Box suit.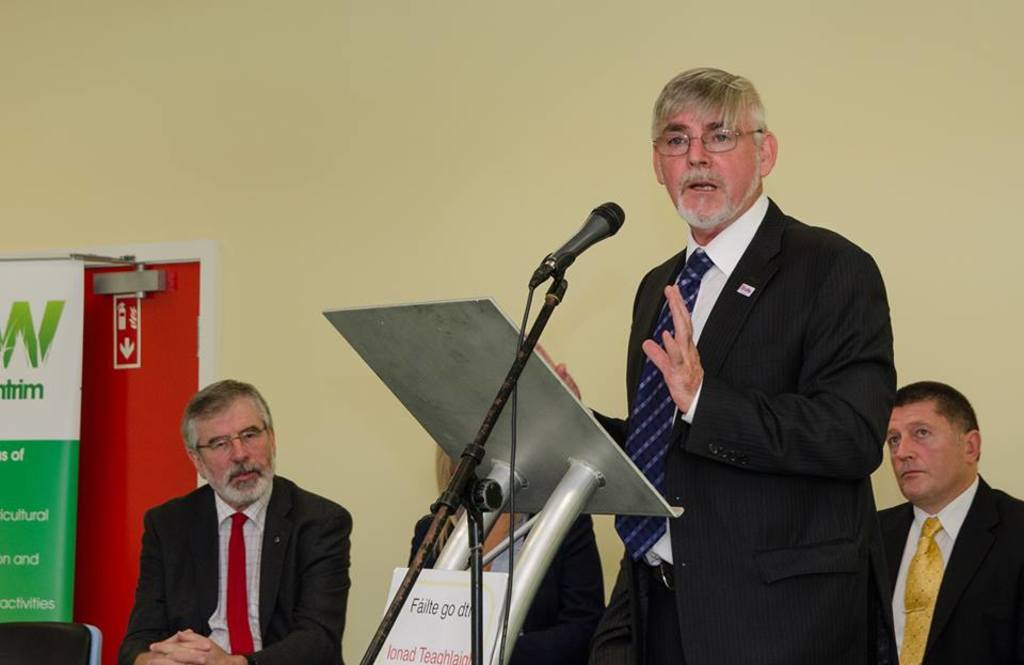
[878, 473, 1023, 664].
